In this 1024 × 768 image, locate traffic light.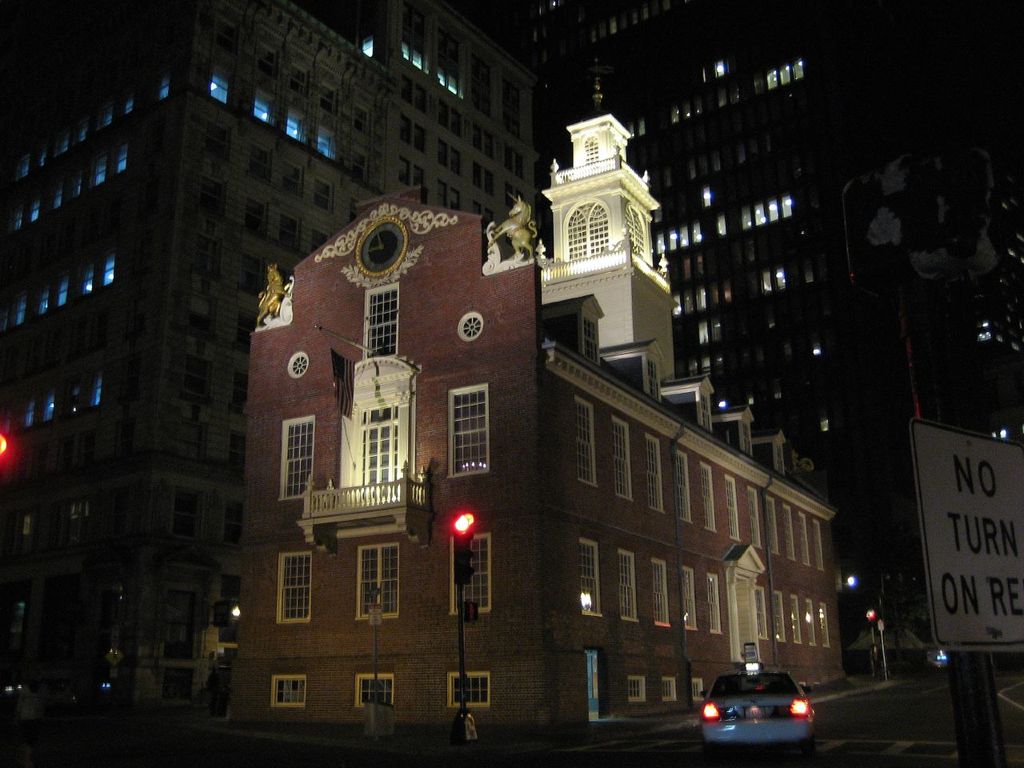
Bounding box: detection(463, 599, 479, 626).
